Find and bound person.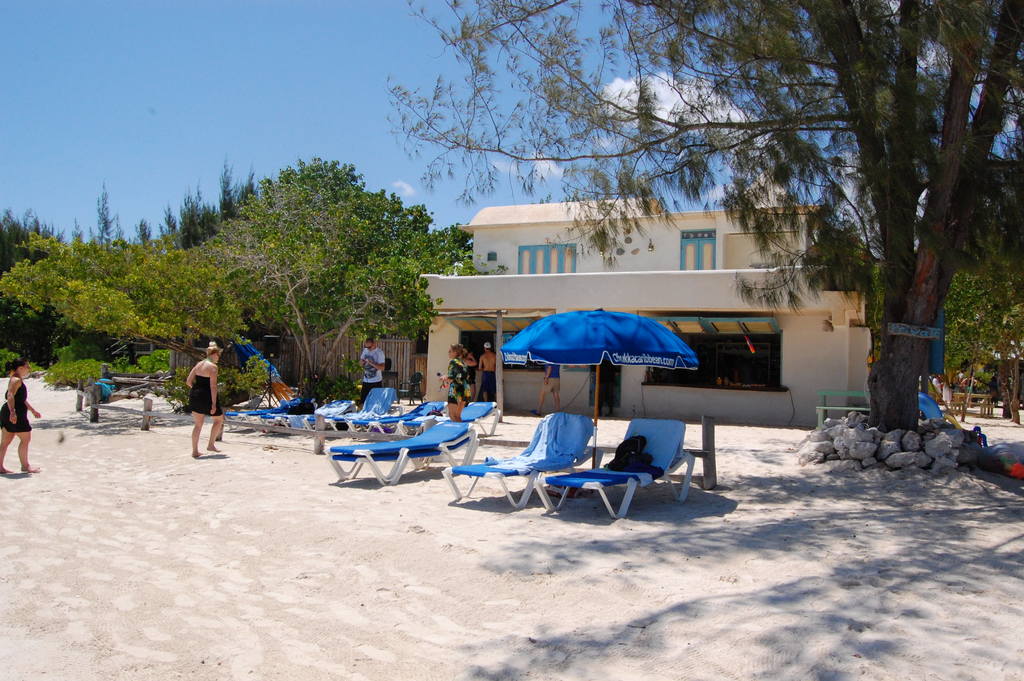
Bound: {"x1": 175, "y1": 339, "x2": 225, "y2": 463}.
